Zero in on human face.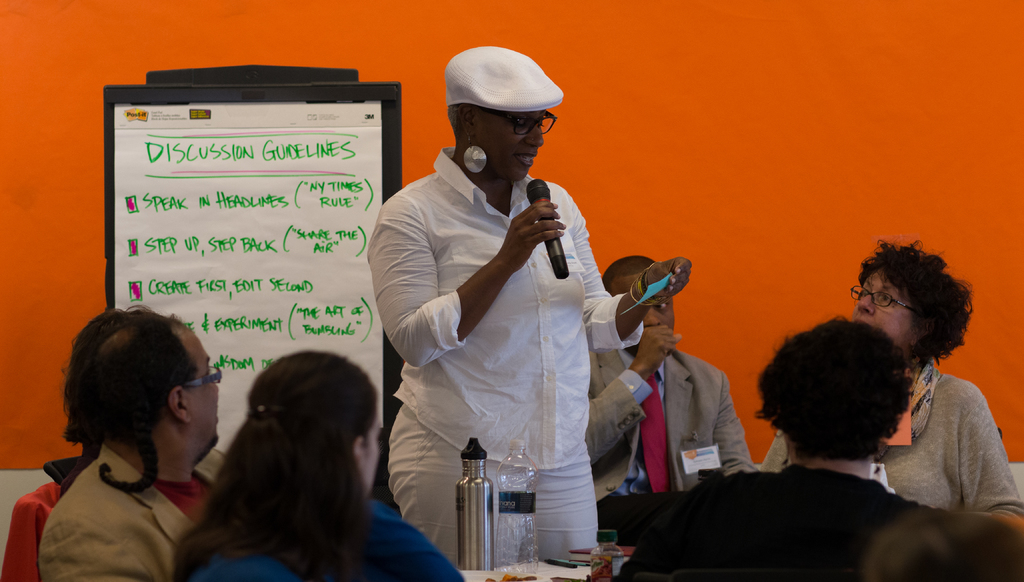
Zeroed in: {"x1": 608, "y1": 270, "x2": 675, "y2": 353}.
